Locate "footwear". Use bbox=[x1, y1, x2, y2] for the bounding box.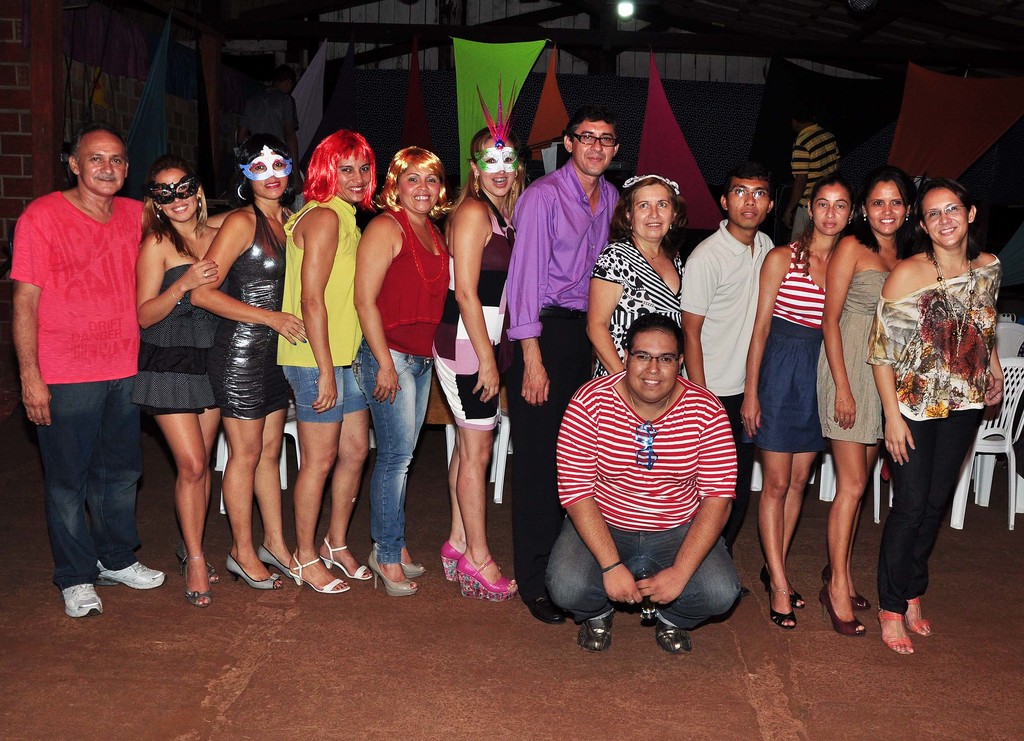
bbox=[372, 550, 418, 596].
